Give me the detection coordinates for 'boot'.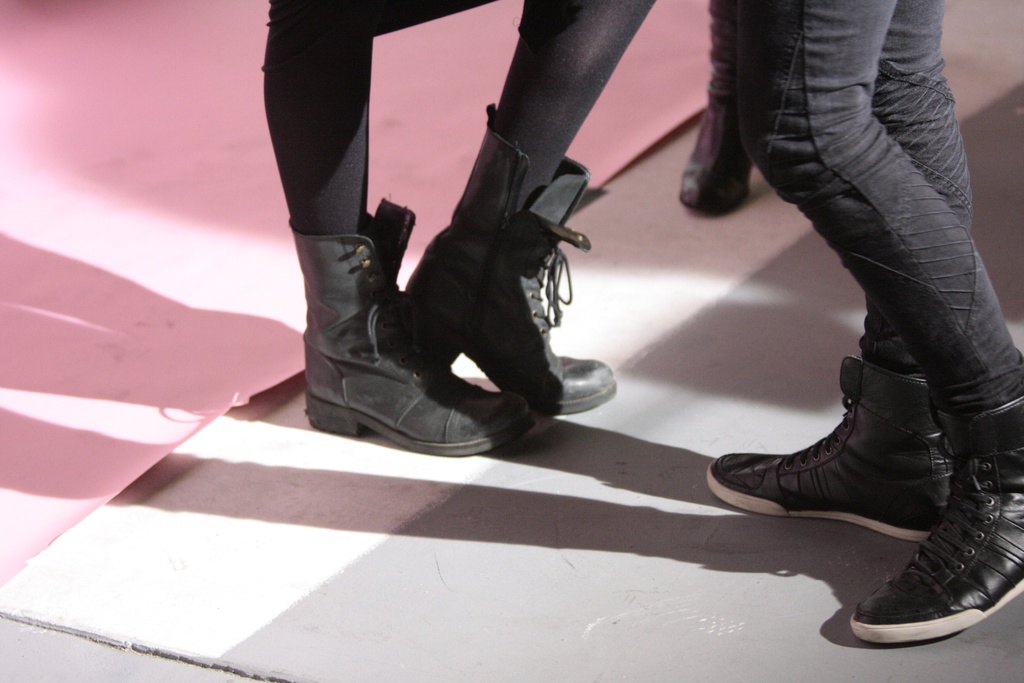
[701,368,950,554].
